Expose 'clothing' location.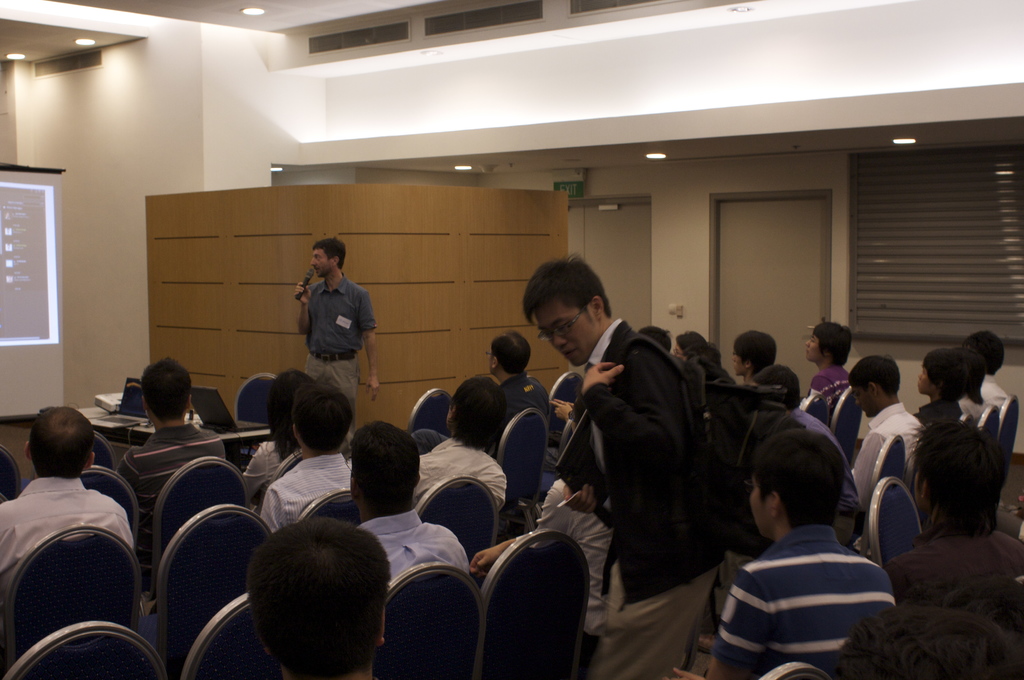
Exposed at rect(119, 429, 219, 466).
